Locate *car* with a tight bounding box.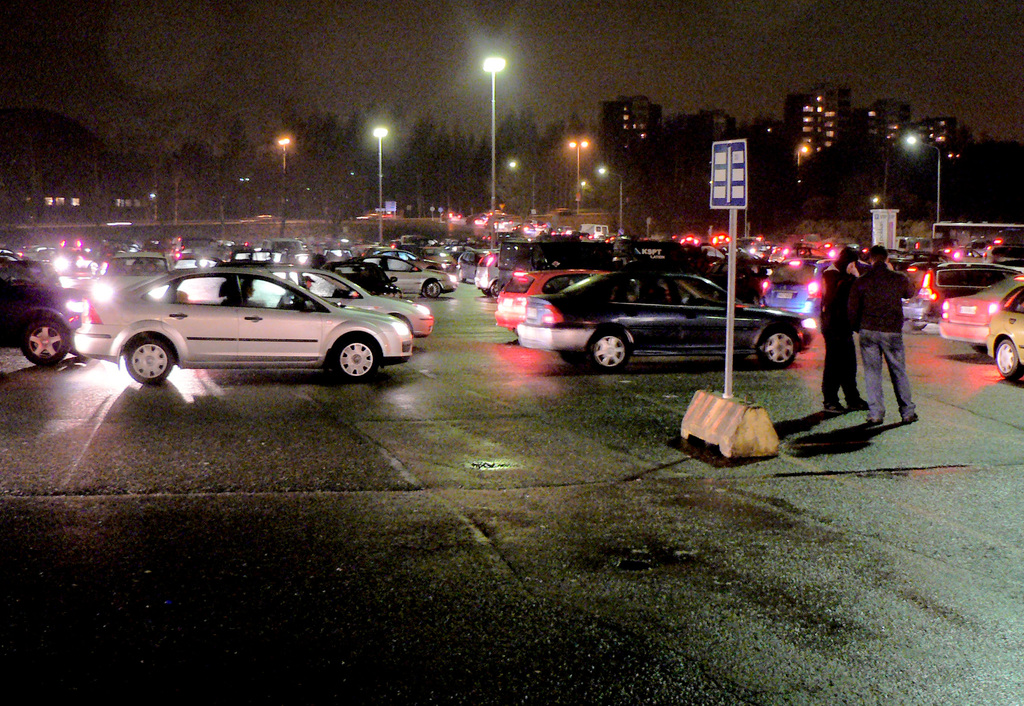
<region>69, 261, 418, 391</region>.
